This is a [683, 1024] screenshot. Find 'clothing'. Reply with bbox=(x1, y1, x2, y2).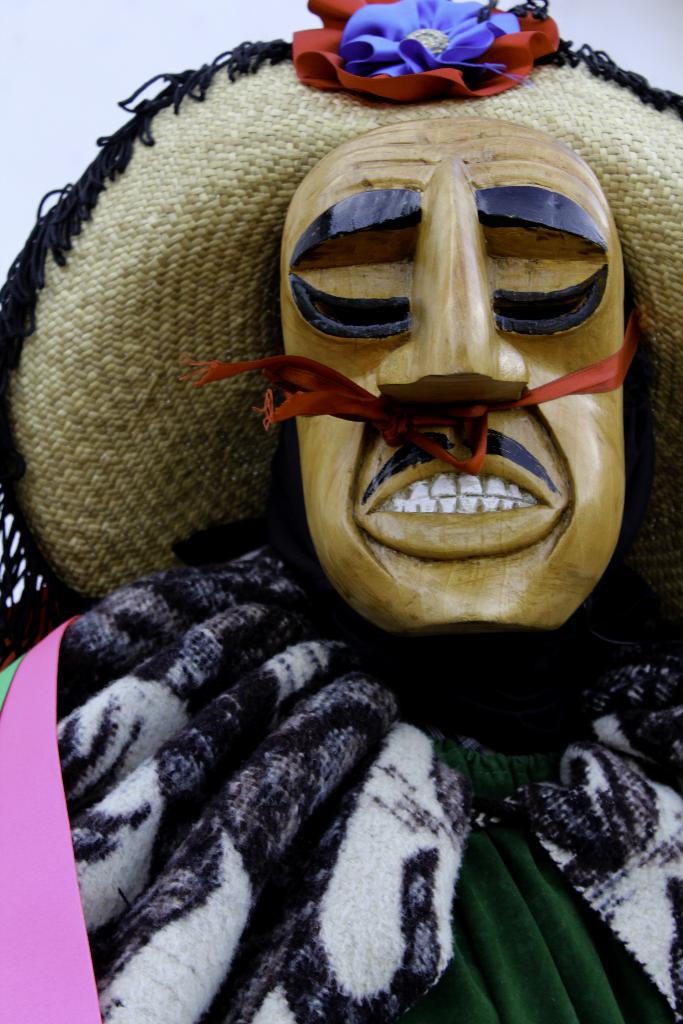
bbox=(56, 540, 682, 1023).
